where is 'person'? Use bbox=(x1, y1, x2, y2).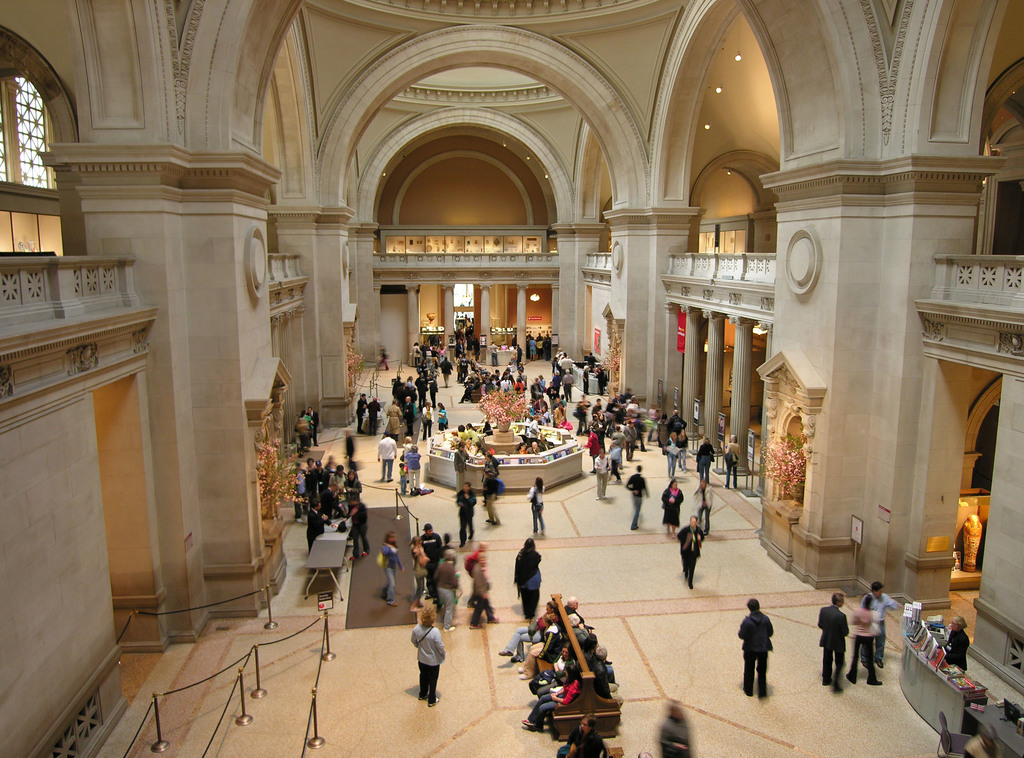
bbox=(480, 464, 505, 524).
